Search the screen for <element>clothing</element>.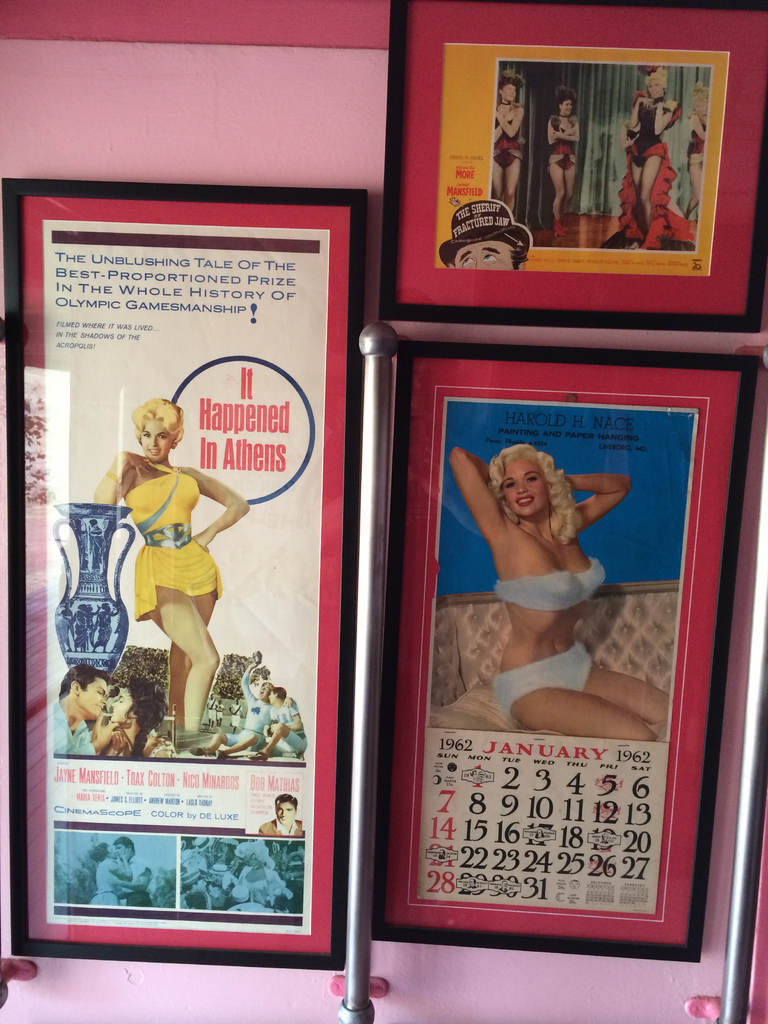
Found at {"x1": 258, "y1": 819, "x2": 302, "y2": 835}.
